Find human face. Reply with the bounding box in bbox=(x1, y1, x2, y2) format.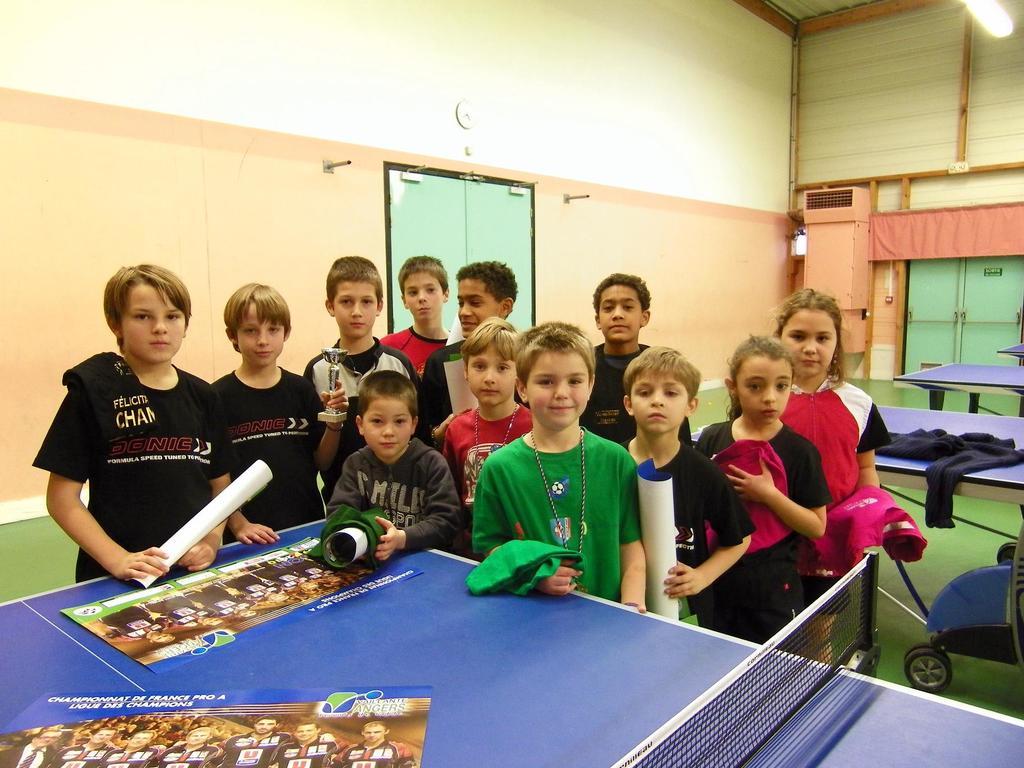
bbox=(365, 398, 410, 458).
